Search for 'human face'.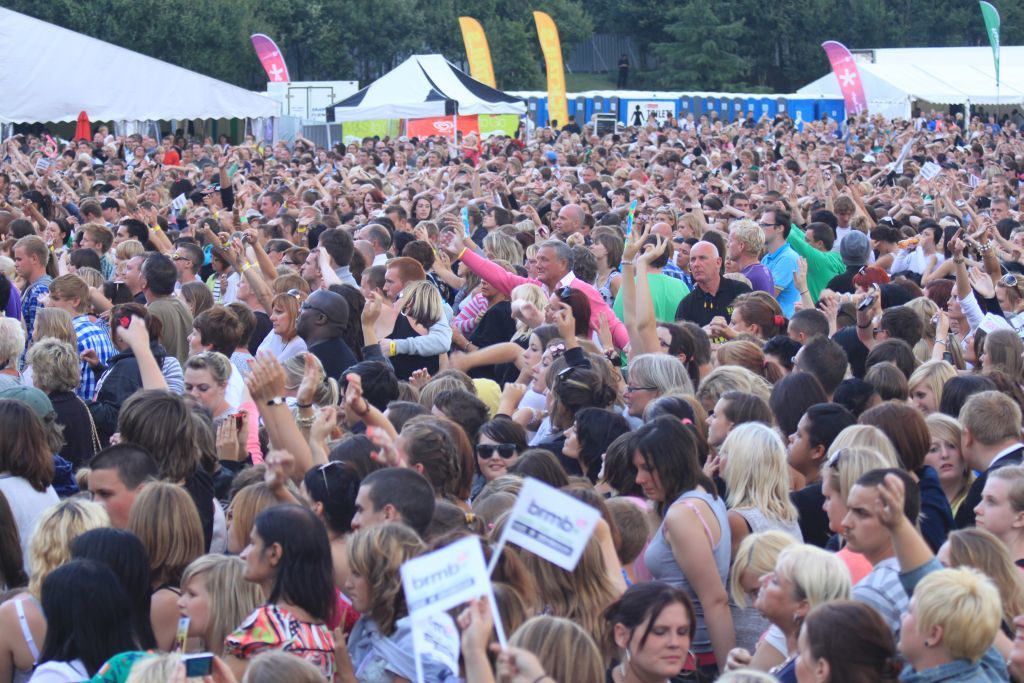
Found at 361 278 372 293.
